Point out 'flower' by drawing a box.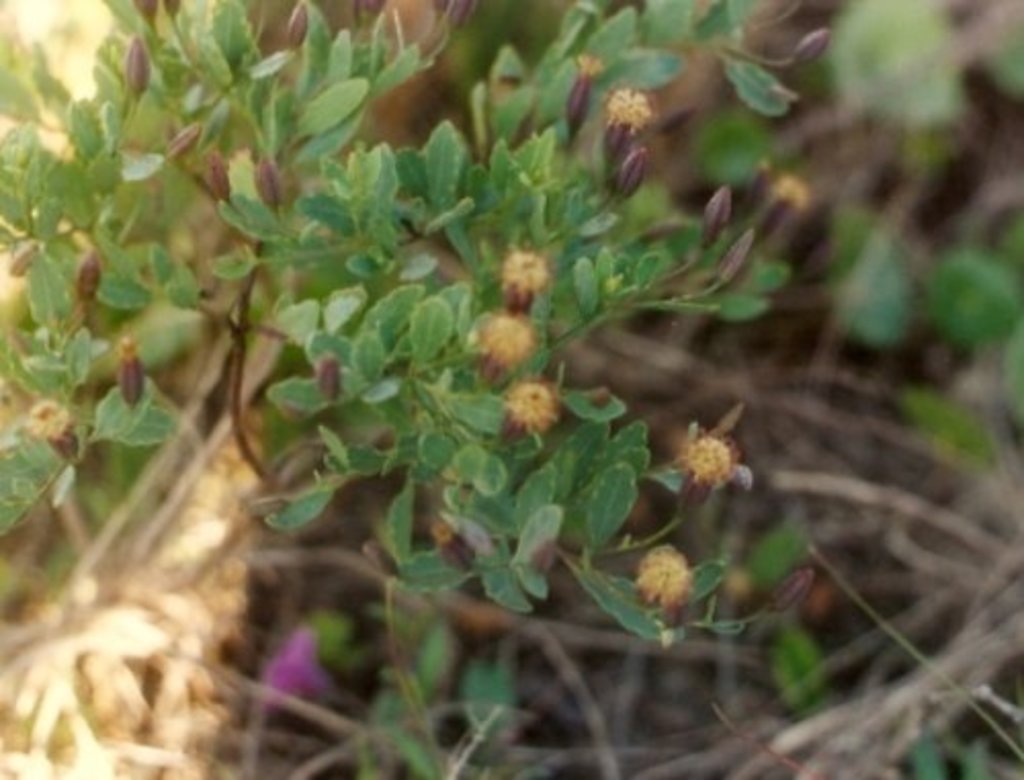
crop(498, 381, 563, 438).
